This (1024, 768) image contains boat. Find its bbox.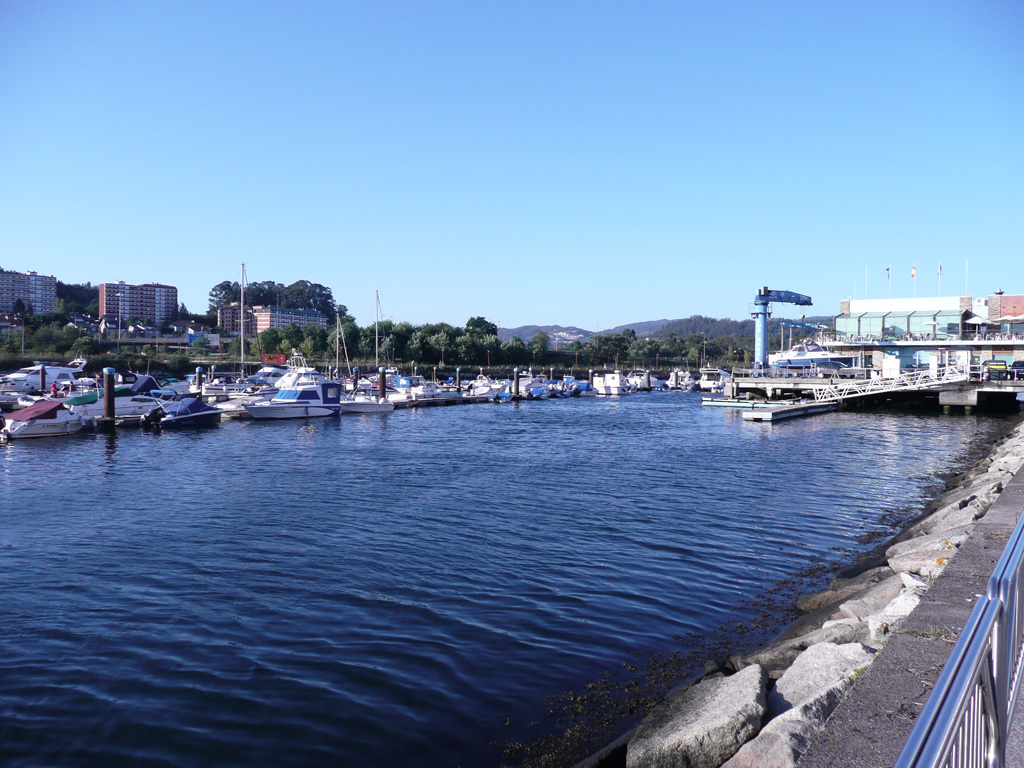
<bbox>188, 358, 351, 421</bbox>.
